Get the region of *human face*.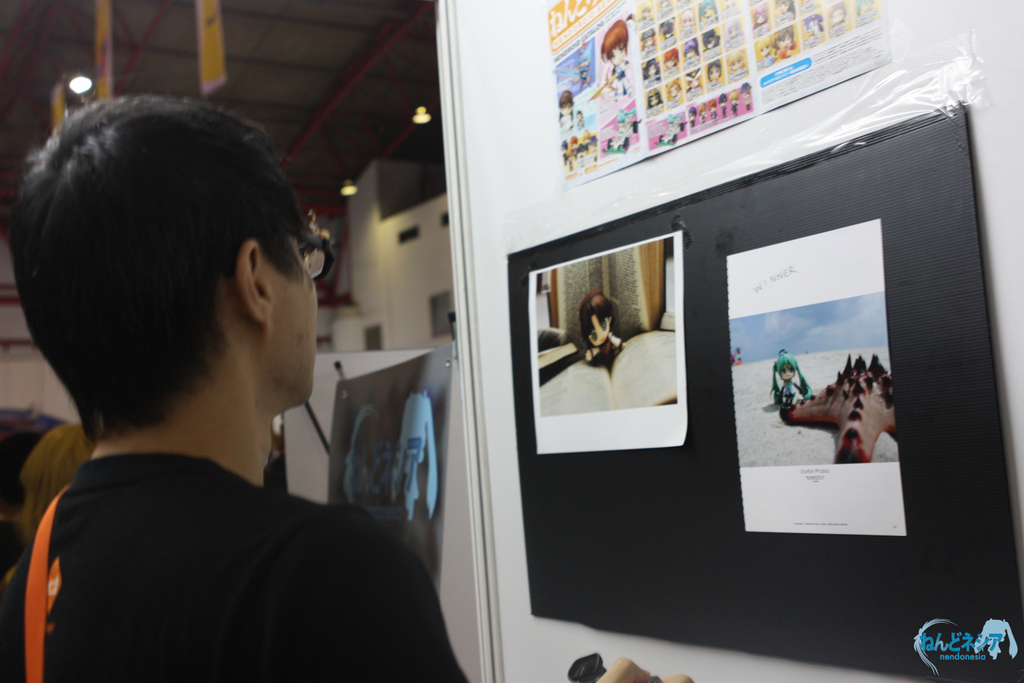
[x1=273, y1=236, x2=316, y2=415].
